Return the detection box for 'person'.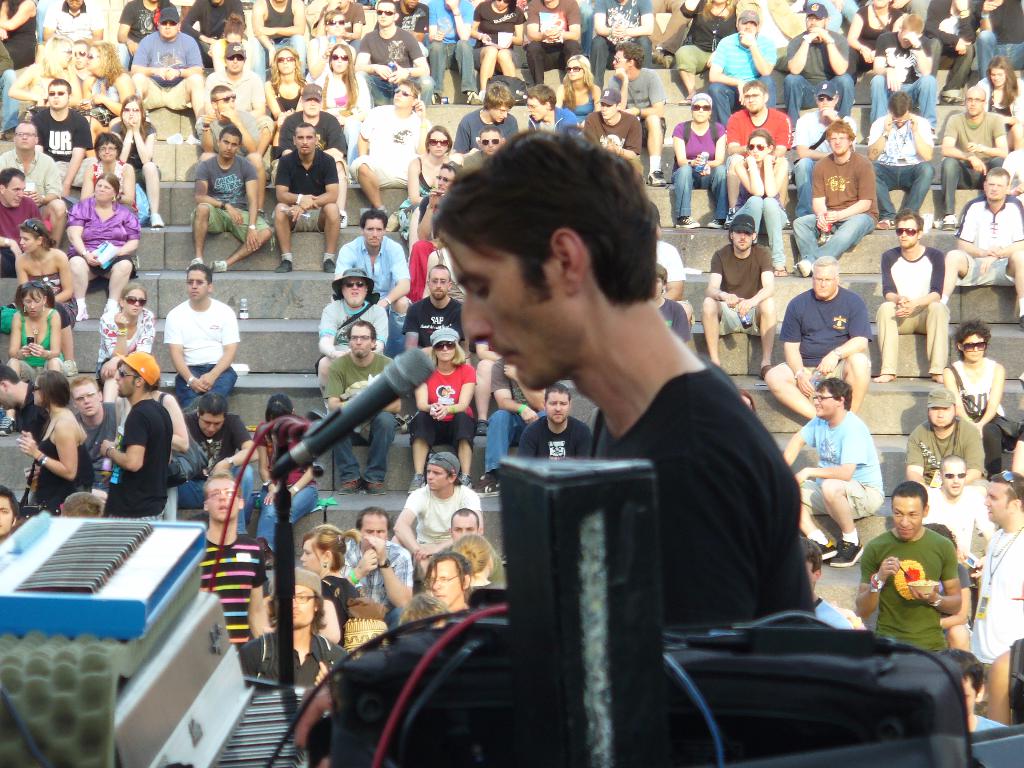
bbox=[120, 0, 179, 66].
